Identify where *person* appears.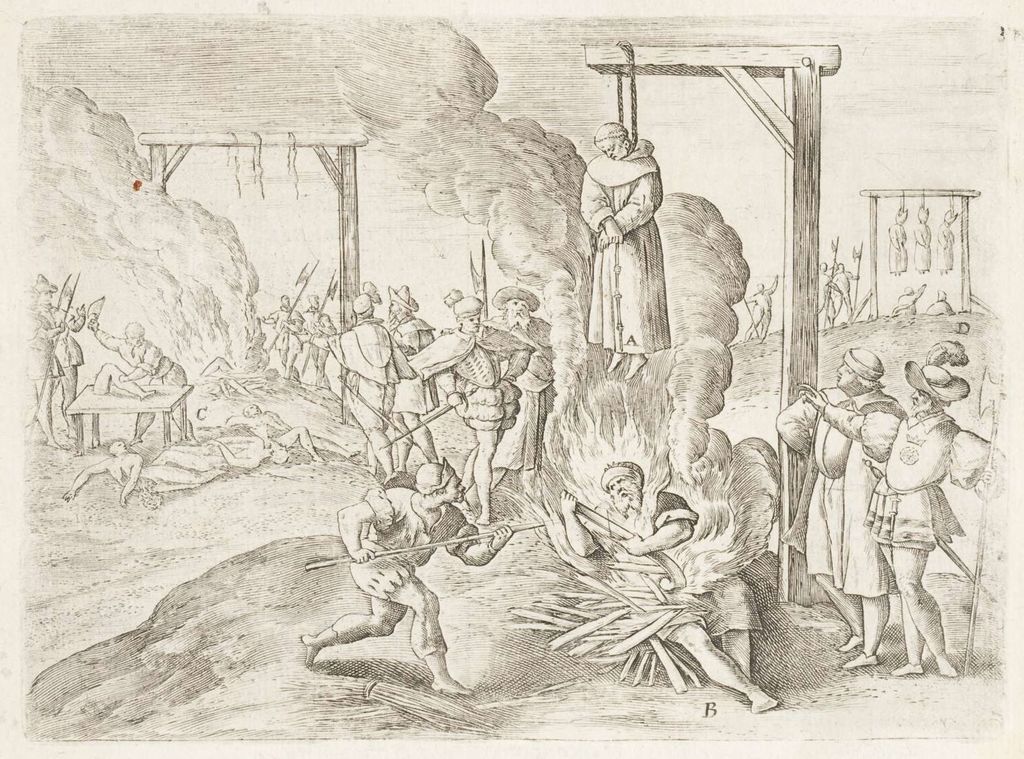
Appears at (left=563, top=461, right=780, bottom=714).
